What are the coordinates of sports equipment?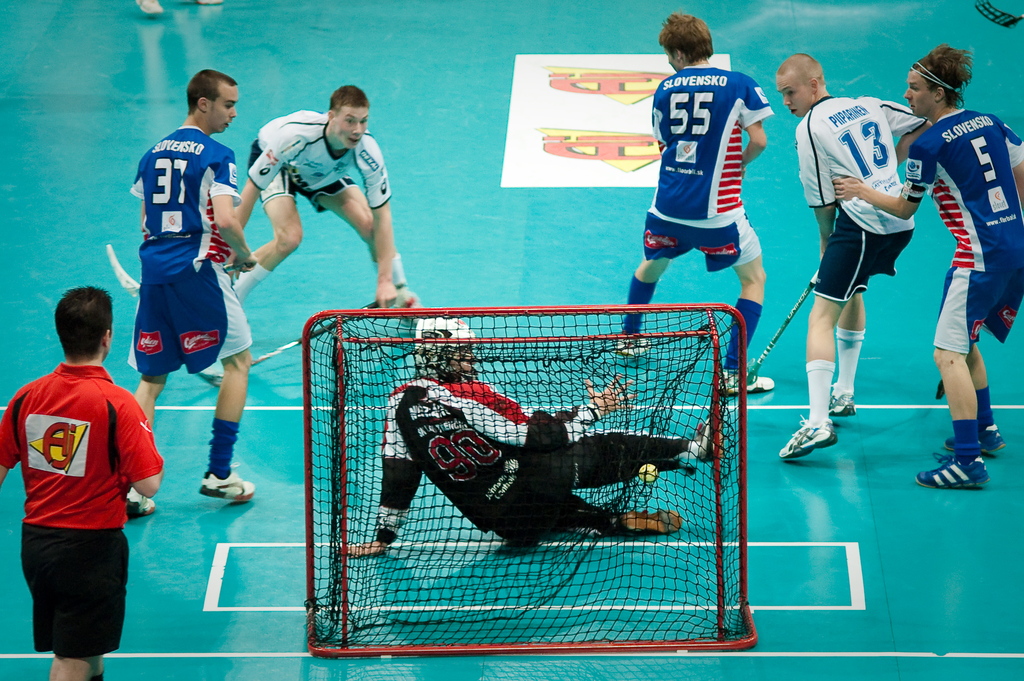
[x1=198, y1=464, x2=255, y2=502].
